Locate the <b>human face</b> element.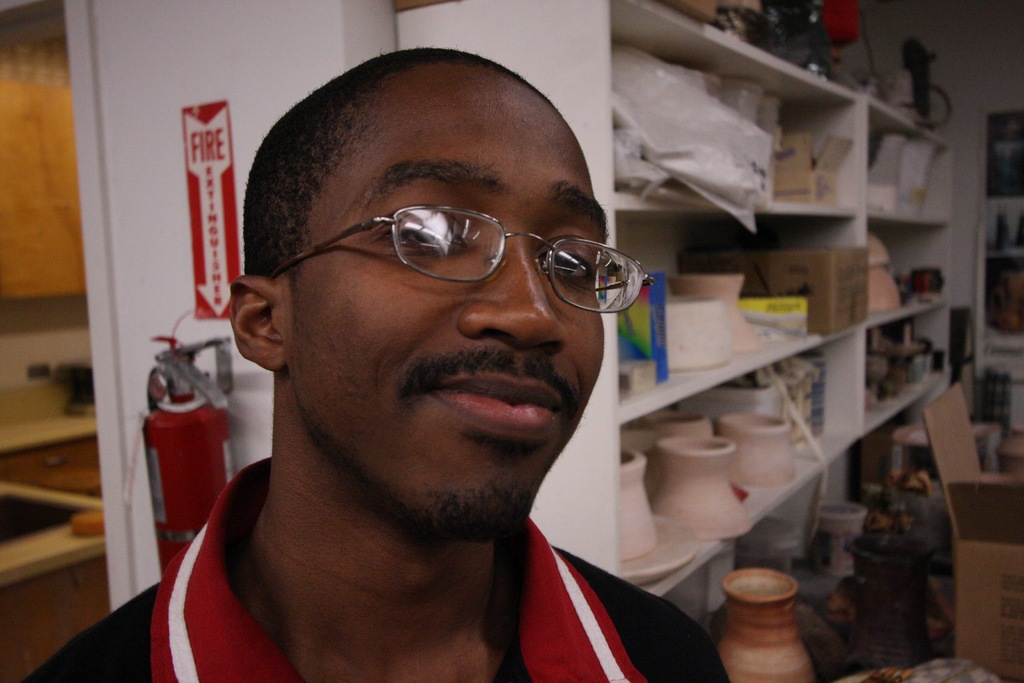
Element bbox: bbox(294, 63, 605, 542).
